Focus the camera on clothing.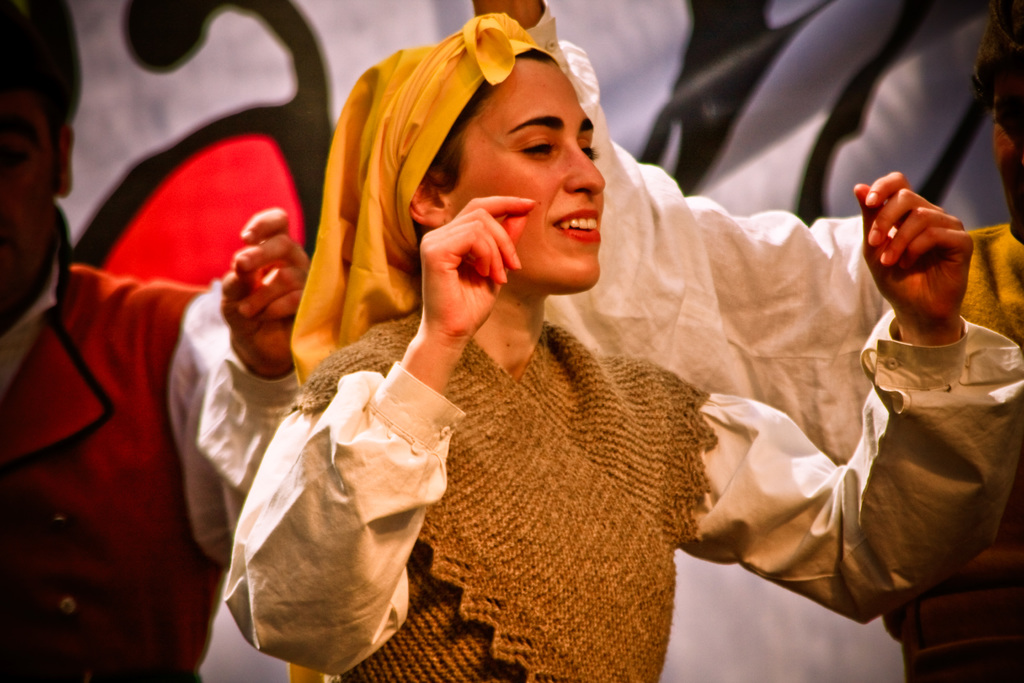
Focus region: <box>0,190,303,682</box>.
